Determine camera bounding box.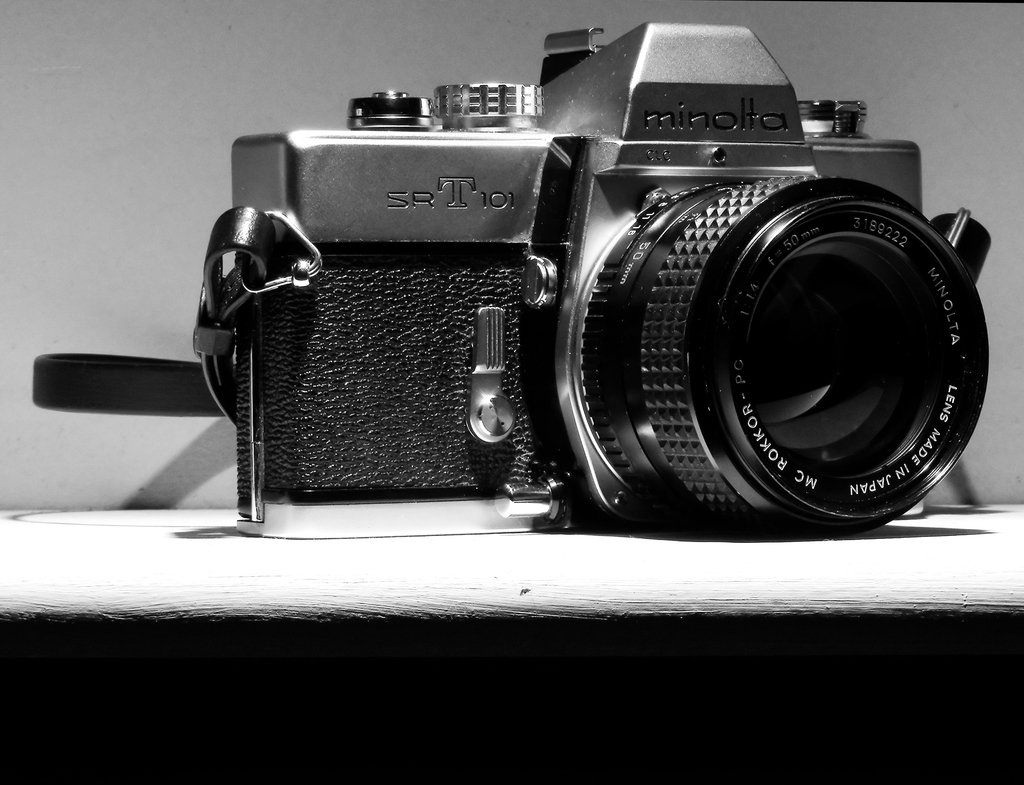
Determined: rect(186, 22, 994, 532).
